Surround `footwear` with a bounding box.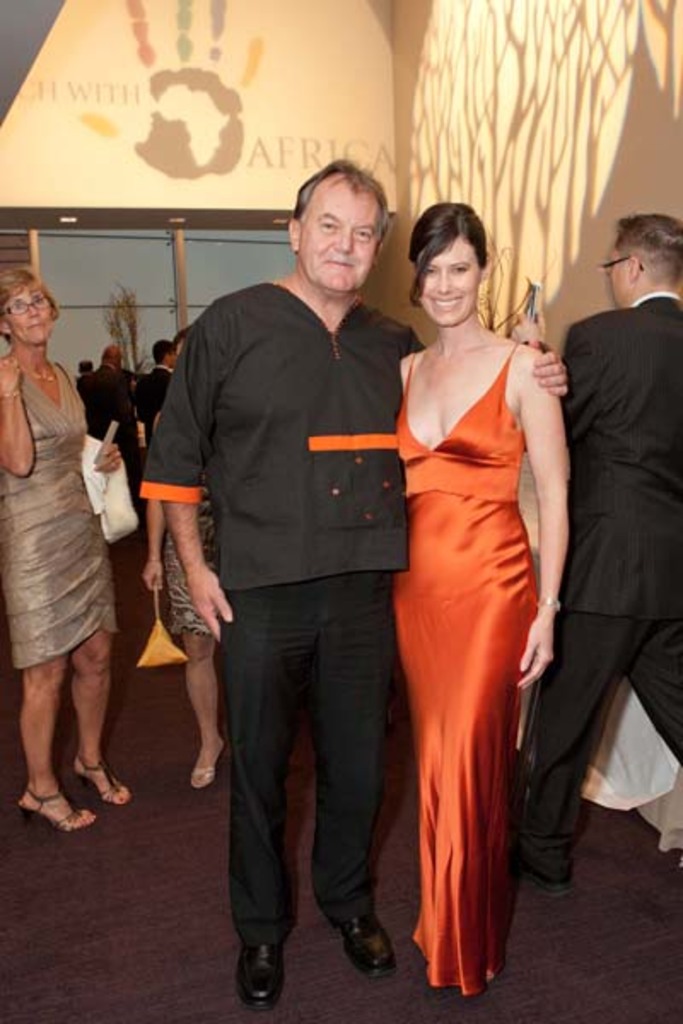
region(231, 944, 289, 1012).
